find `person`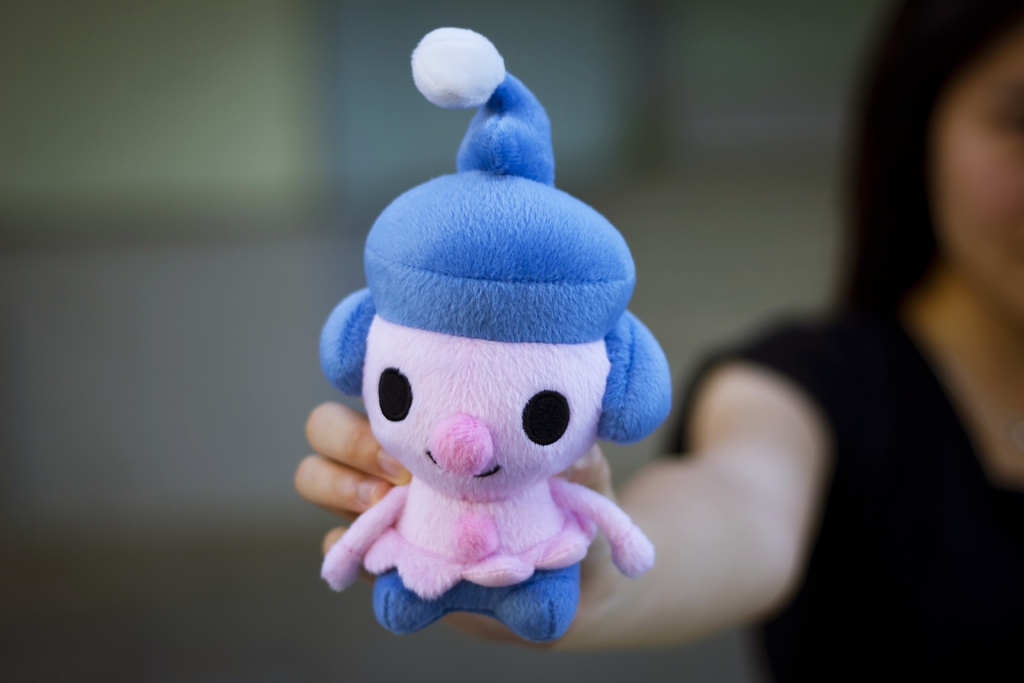
296,0,1020,674
